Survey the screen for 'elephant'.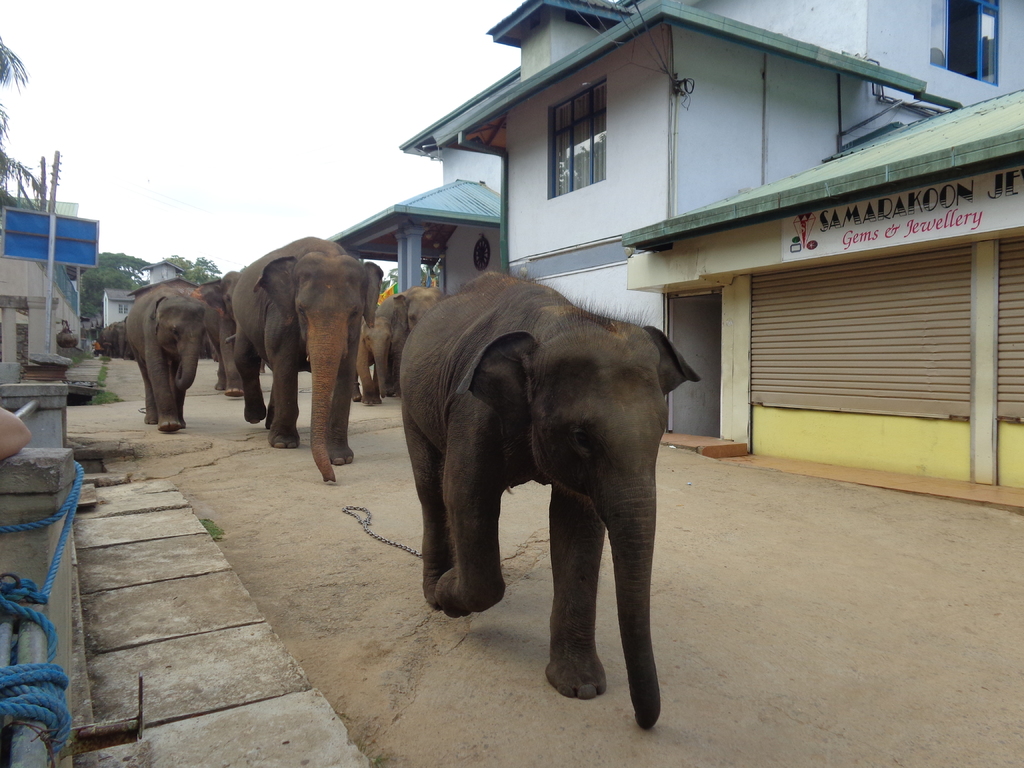
Survey found: <box>204,278,250,407</box>.
